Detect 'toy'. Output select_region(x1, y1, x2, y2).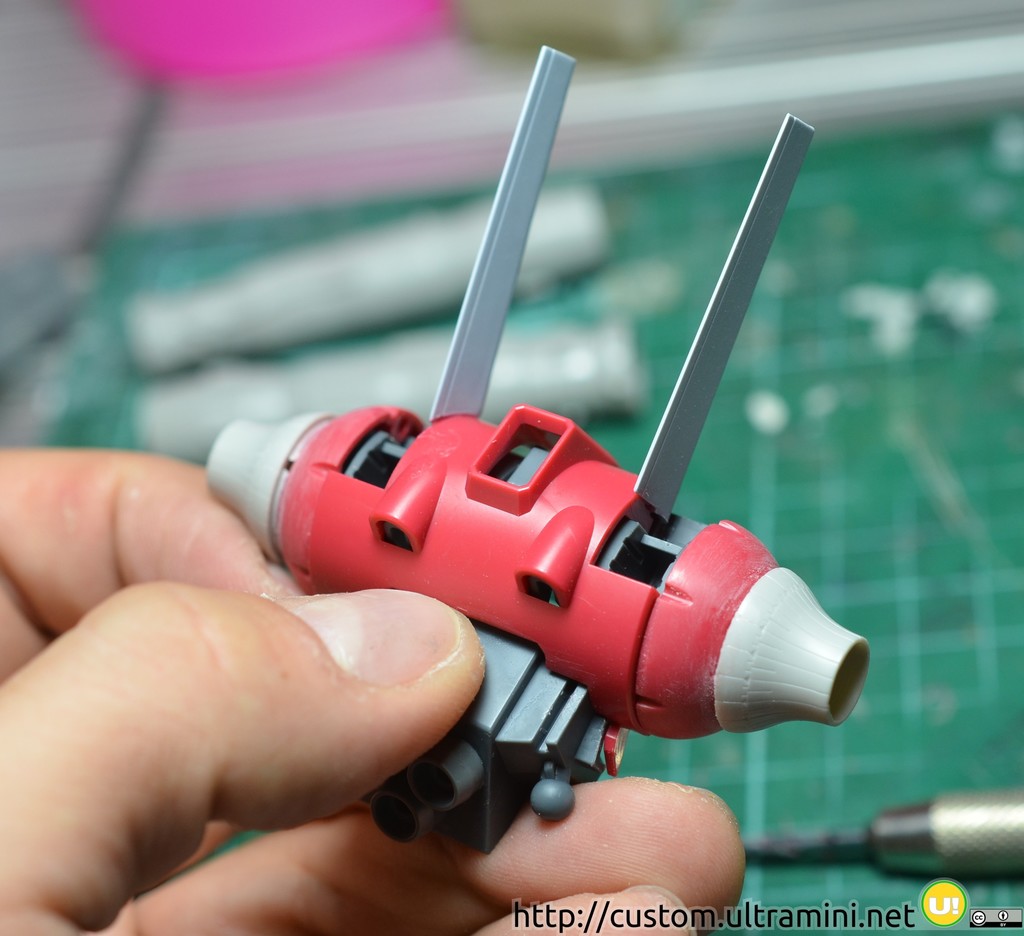
select_region(205, 44, 861, 867).
